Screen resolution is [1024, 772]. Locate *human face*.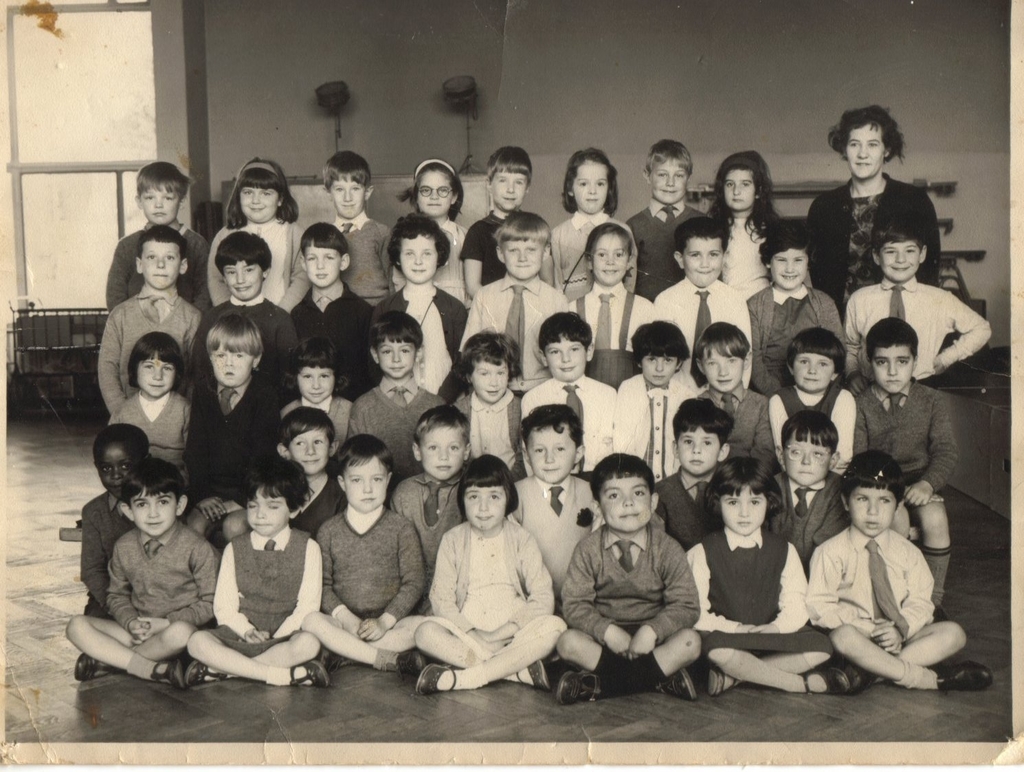
(left=721, top=487, right=765, bottom=533).
